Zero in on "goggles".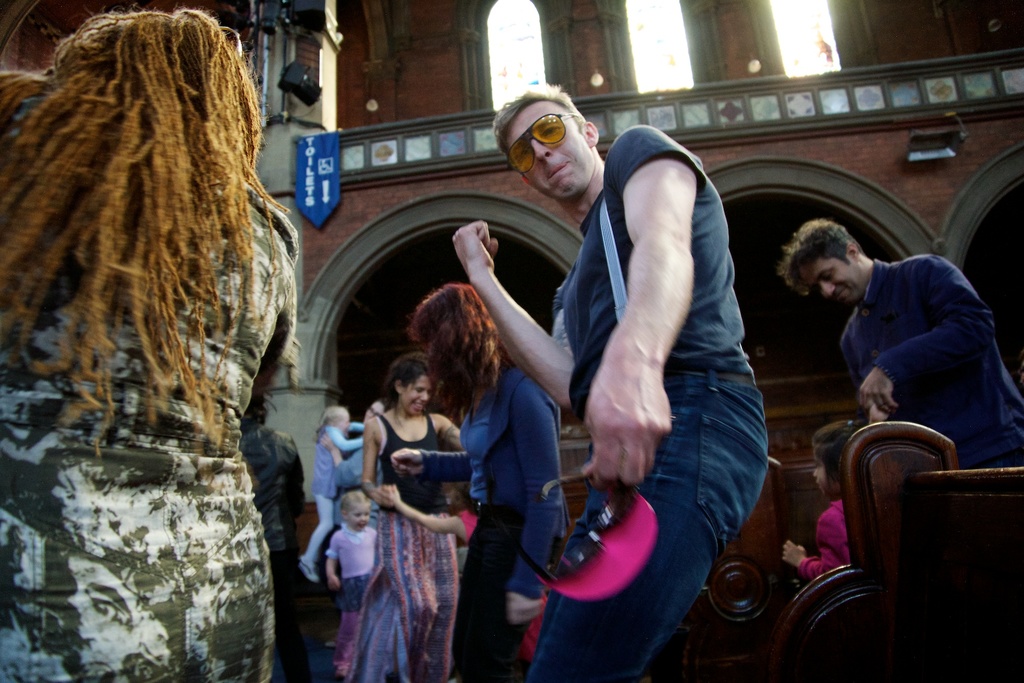
Zeroed in: <region>507, 115, 583, 175</region>.
